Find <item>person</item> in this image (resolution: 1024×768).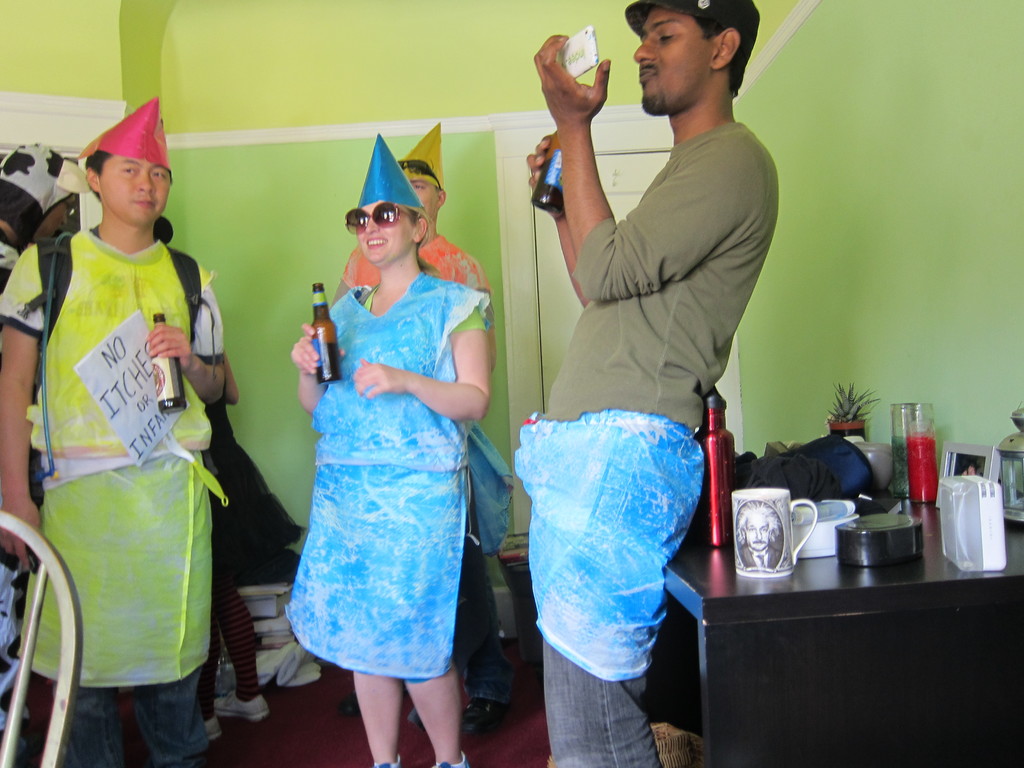
detection(499, 0, 779, 767).
